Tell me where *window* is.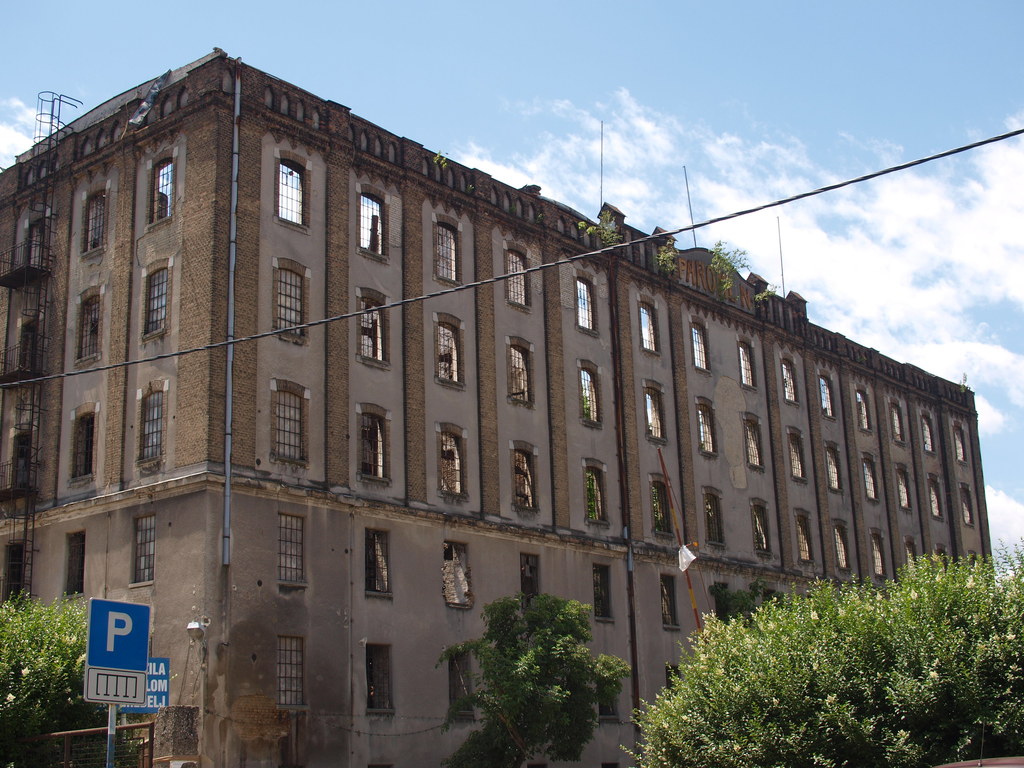
*window* is at locate(893, 463, 907, 509).
